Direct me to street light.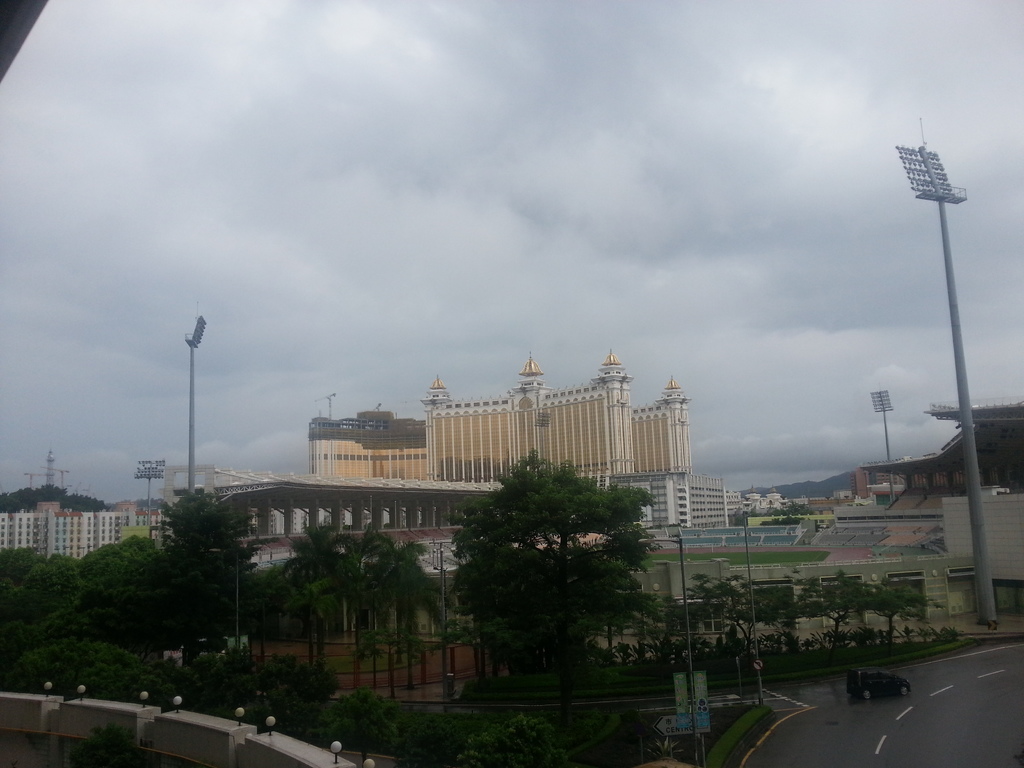
Direction: region(634, 522, 694, 767).
